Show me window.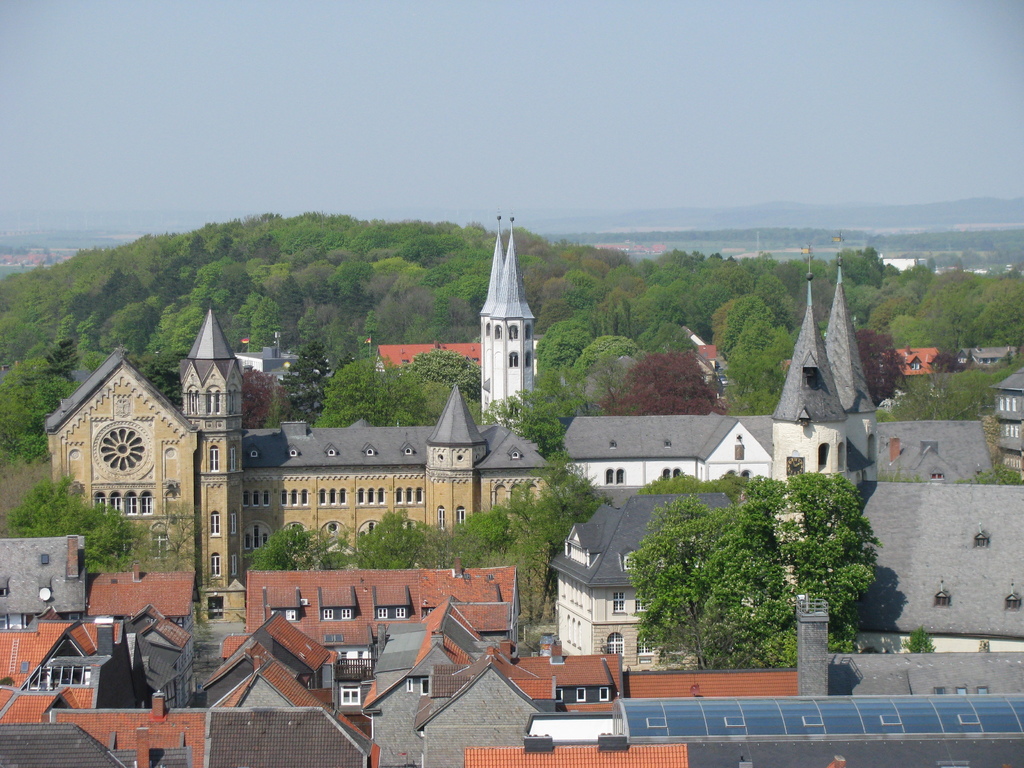
window is here: {"x1": 415, "y1": 484, "x2": 424, "y2": 503}.
